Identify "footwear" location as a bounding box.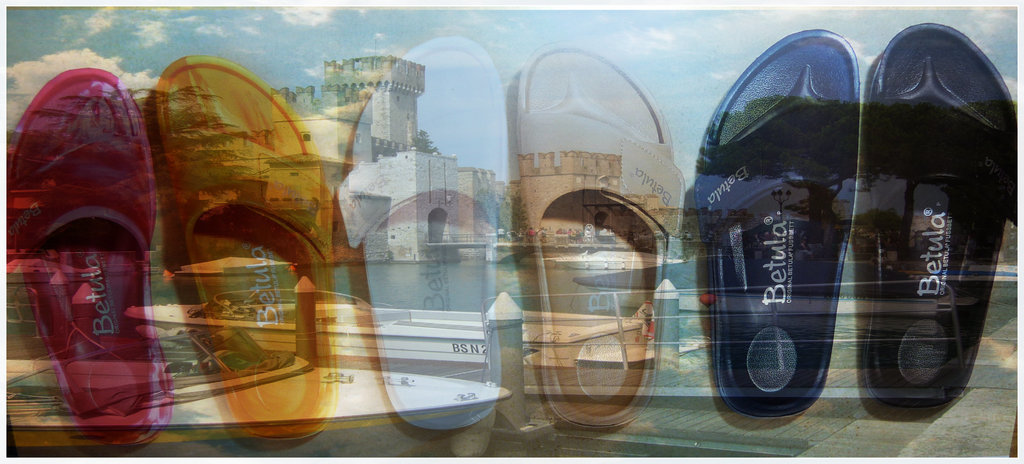
[860,26,1020,418].
